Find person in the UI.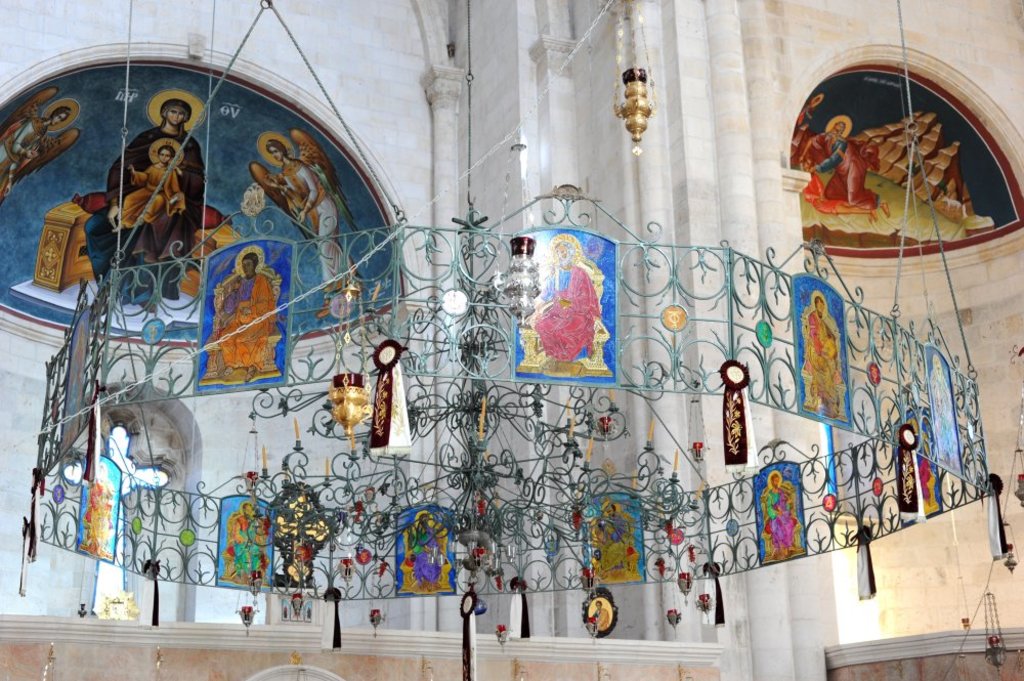
UI element at region(828, 120, 848, 135).
